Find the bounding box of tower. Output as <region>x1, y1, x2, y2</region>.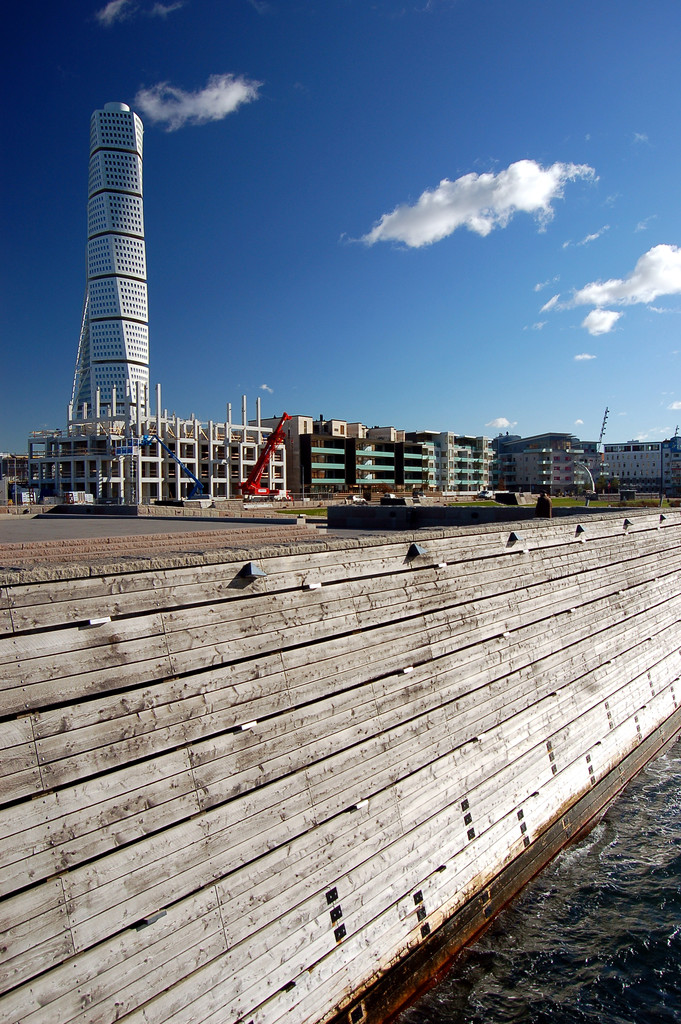
<region>69, 99, 147, 412</region>.
